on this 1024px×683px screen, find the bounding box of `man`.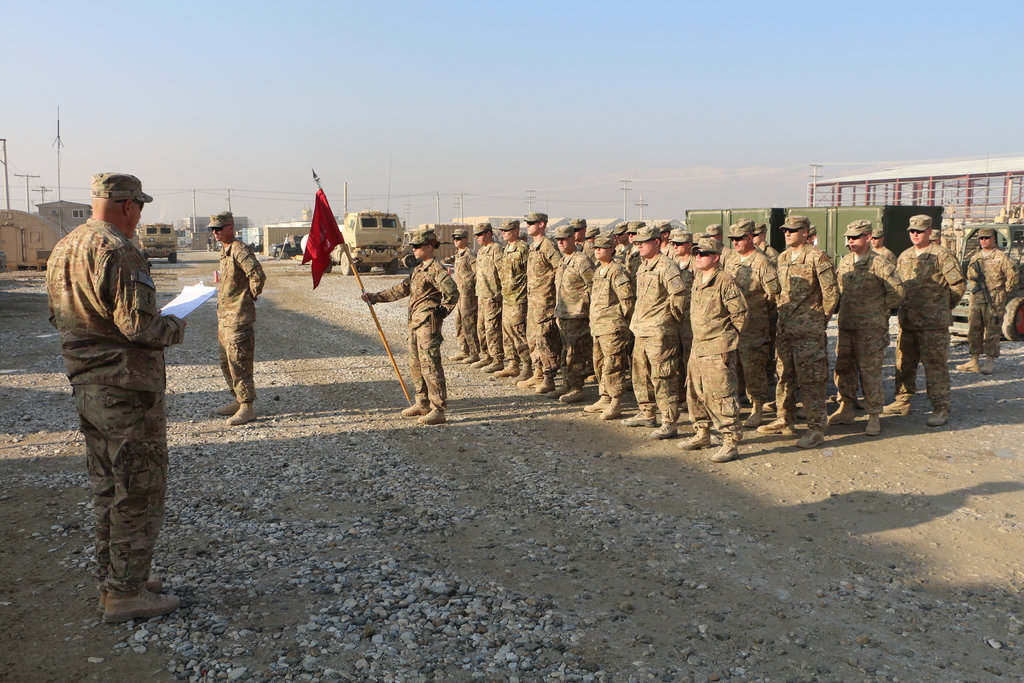
Bounding box: crop(524, 210, 562, 391).
